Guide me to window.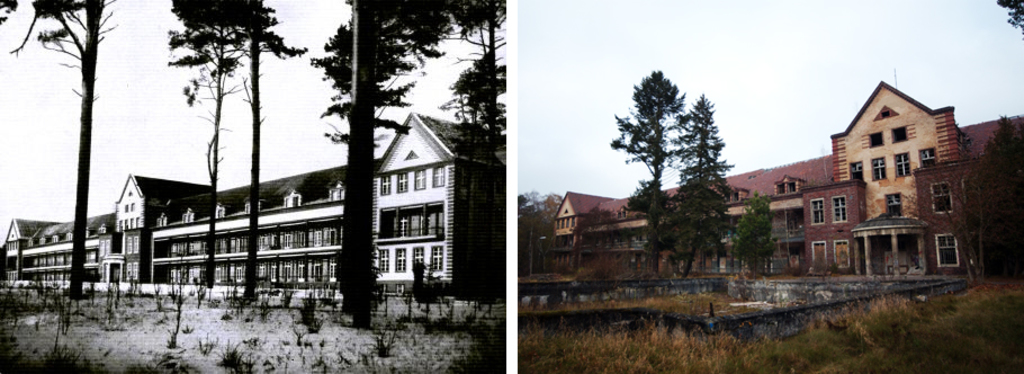
Guidance: select_region(895, 153, 909, 176).
